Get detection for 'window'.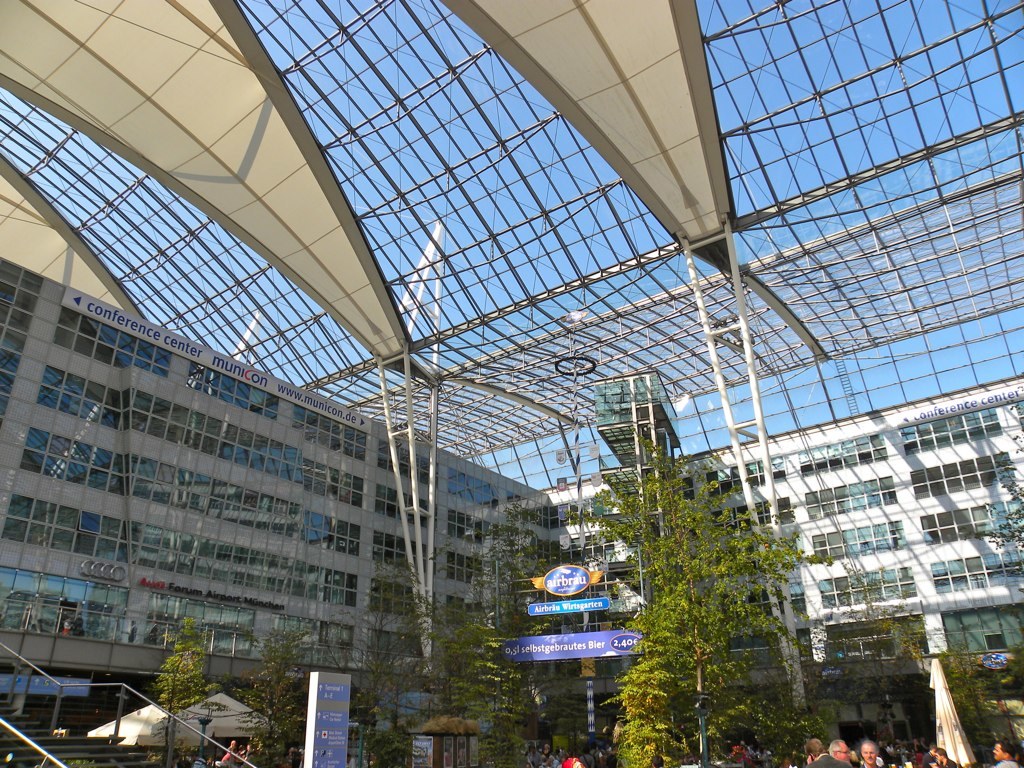
Detection: 804:478:898:518.
